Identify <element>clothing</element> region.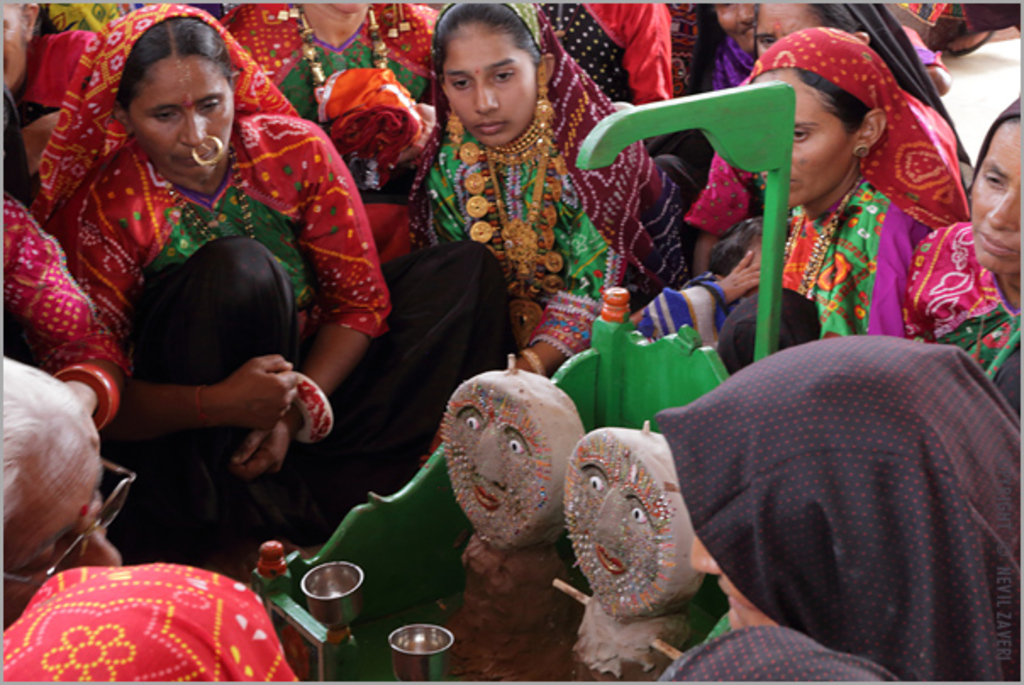
Region: x1=649 y1=322 x2=1022 y2=683.
